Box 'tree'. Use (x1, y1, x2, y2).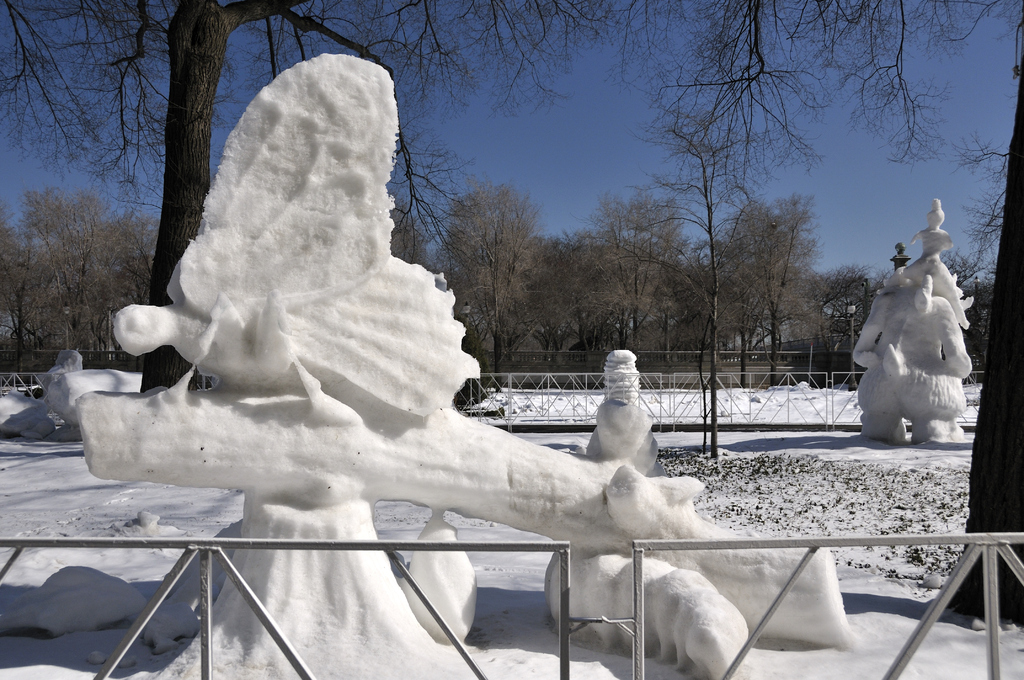
(519, 234, 589, 385).
